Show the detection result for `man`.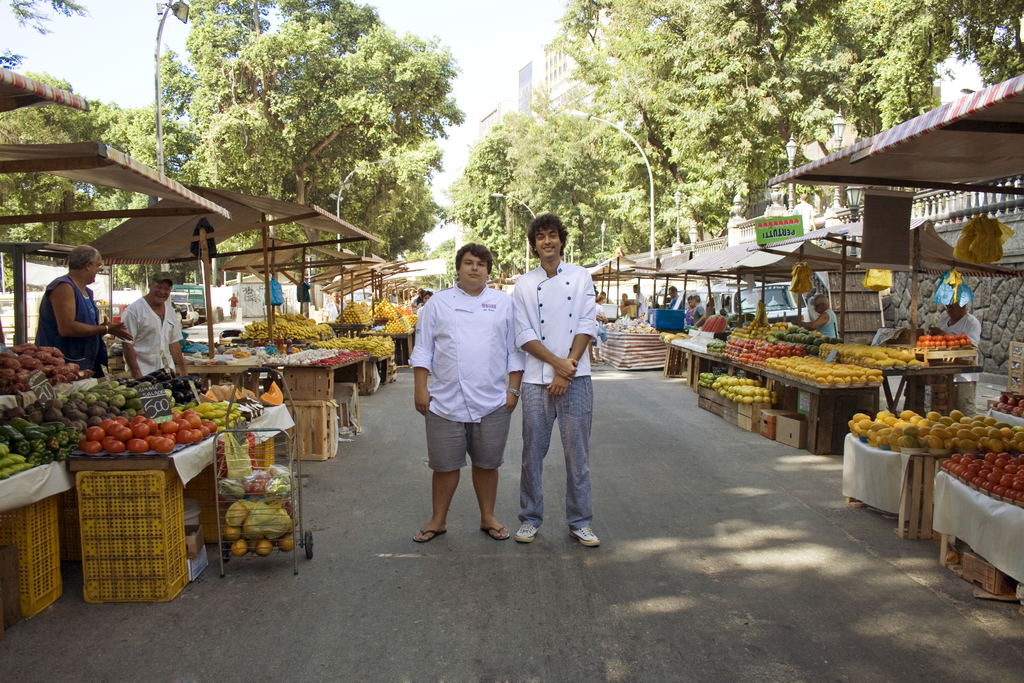
locate(118, 269, 187, 384).
